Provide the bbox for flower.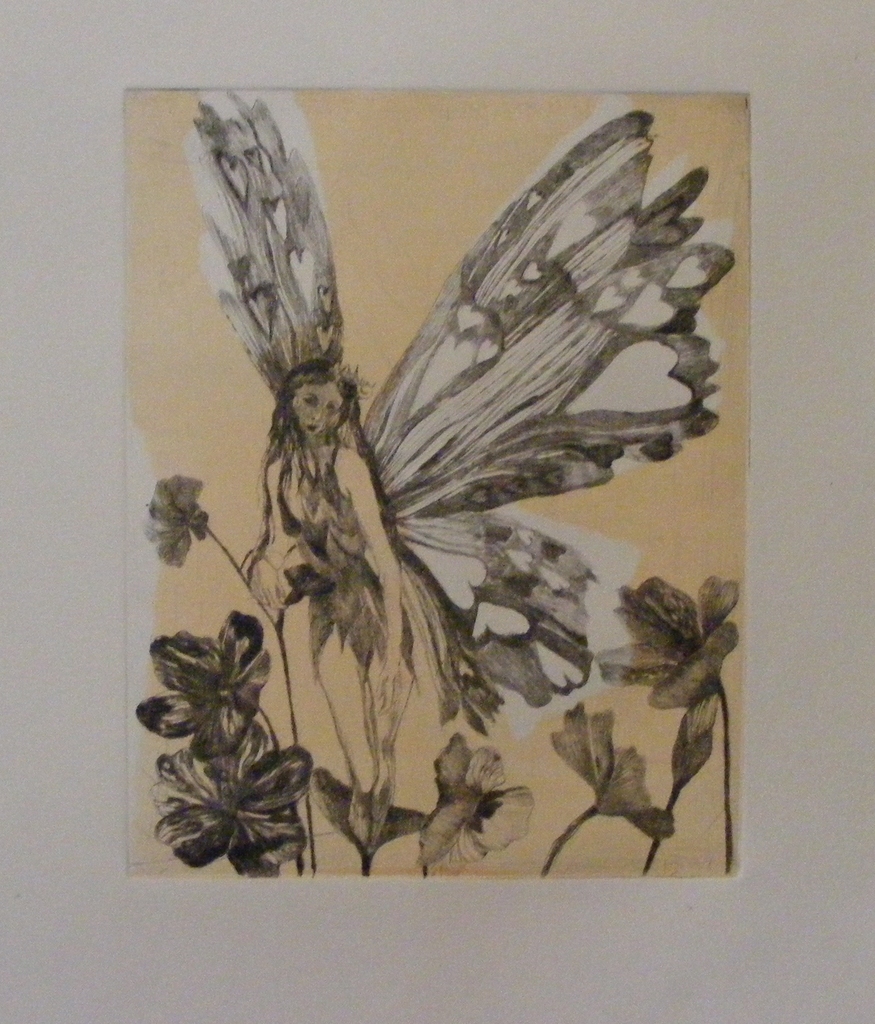
bbox=[144, 470, 218, 568].
